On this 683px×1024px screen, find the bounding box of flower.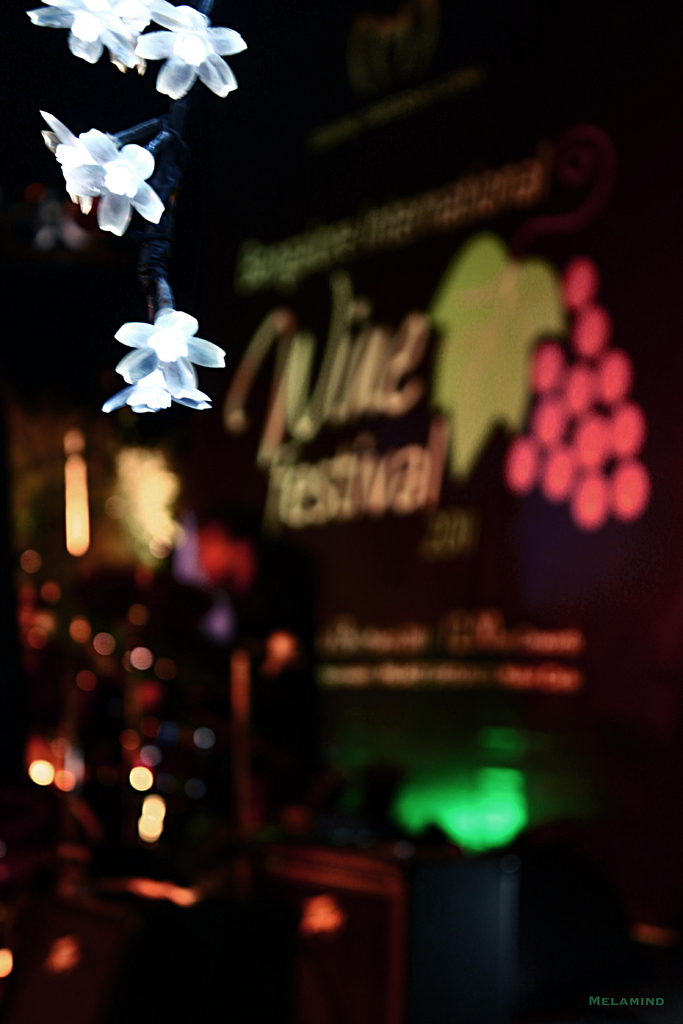
Bounding box: <bbox>29, 0, 141, 69</bbox>.
